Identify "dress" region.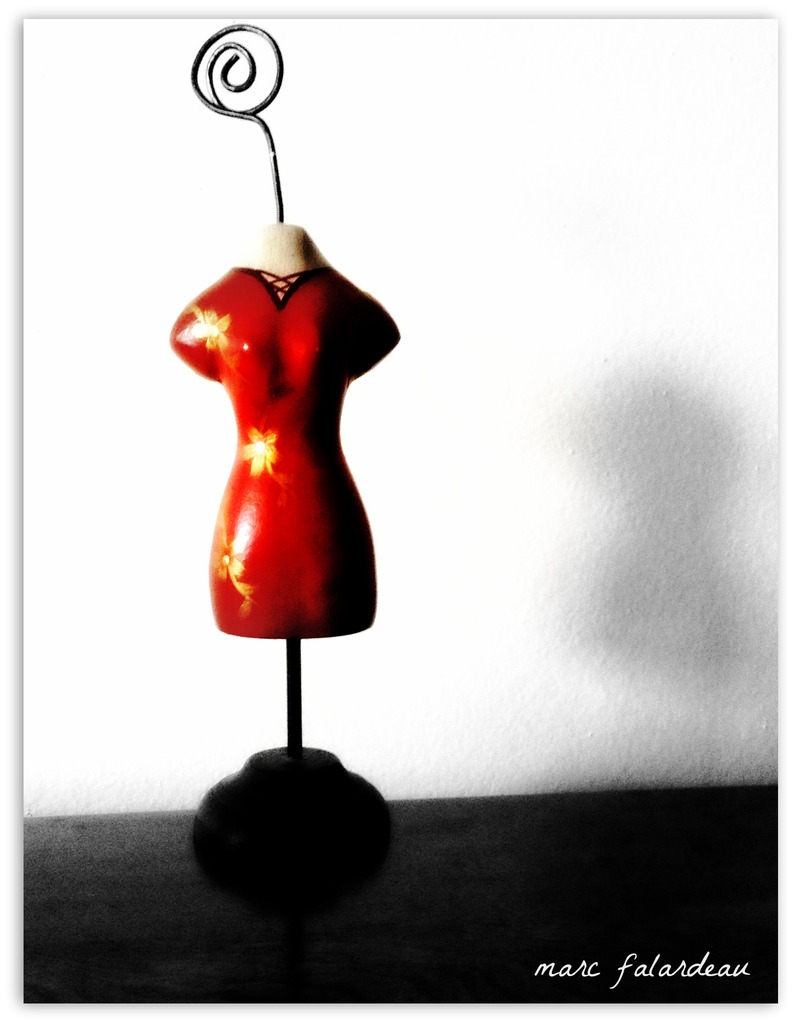
Region: rect(164, 267, 404, 640).
